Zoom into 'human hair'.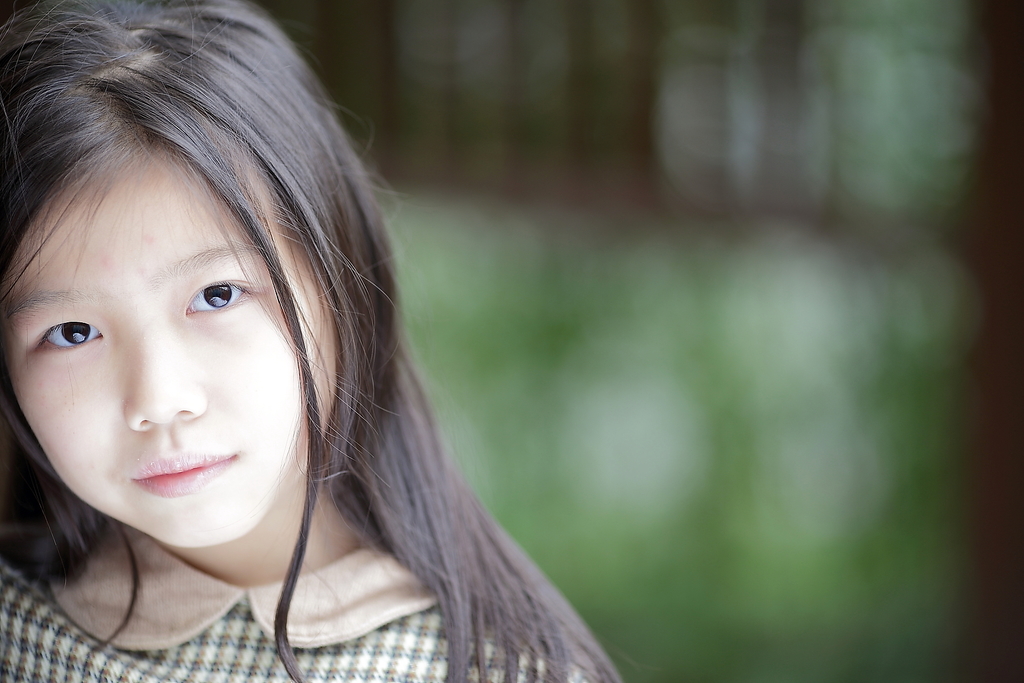
Zoom target: detection(26, 21, 548, 664).
